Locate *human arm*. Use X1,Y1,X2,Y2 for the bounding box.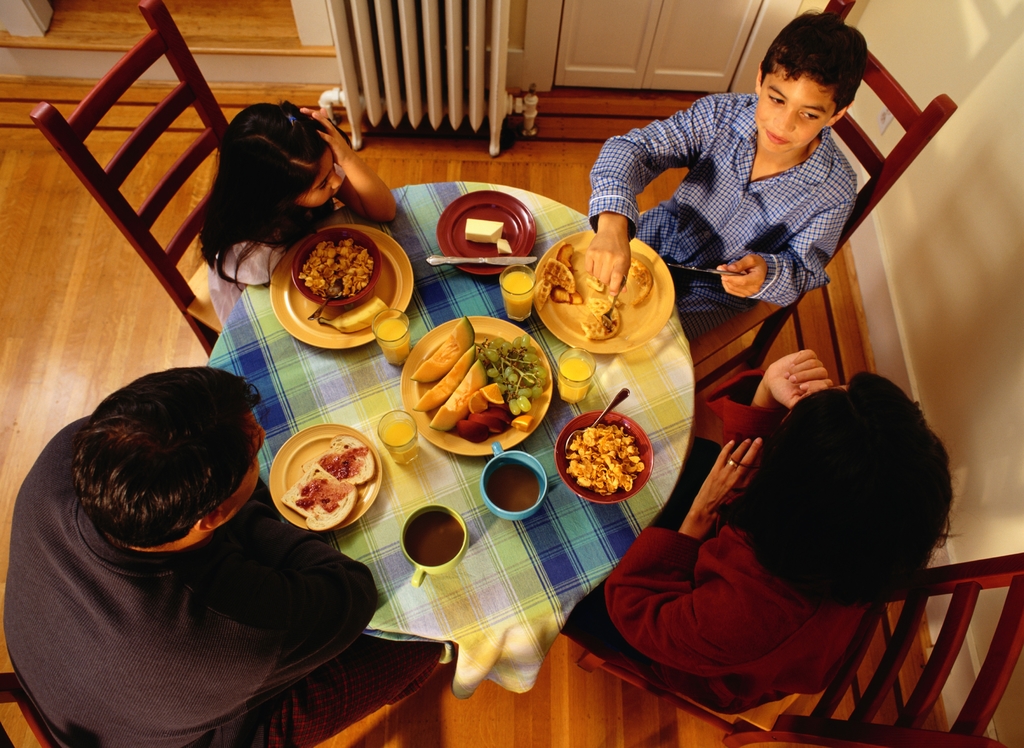
294,110,403,222.
